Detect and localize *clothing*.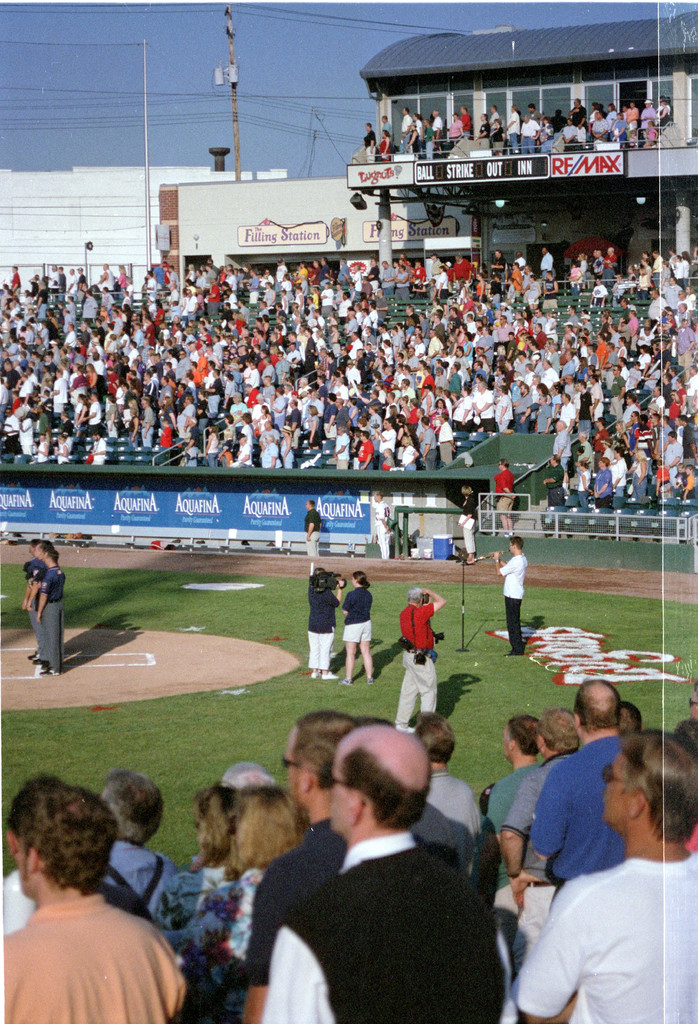
Localized at (left=338, top=584, right=375, bottom=646).
